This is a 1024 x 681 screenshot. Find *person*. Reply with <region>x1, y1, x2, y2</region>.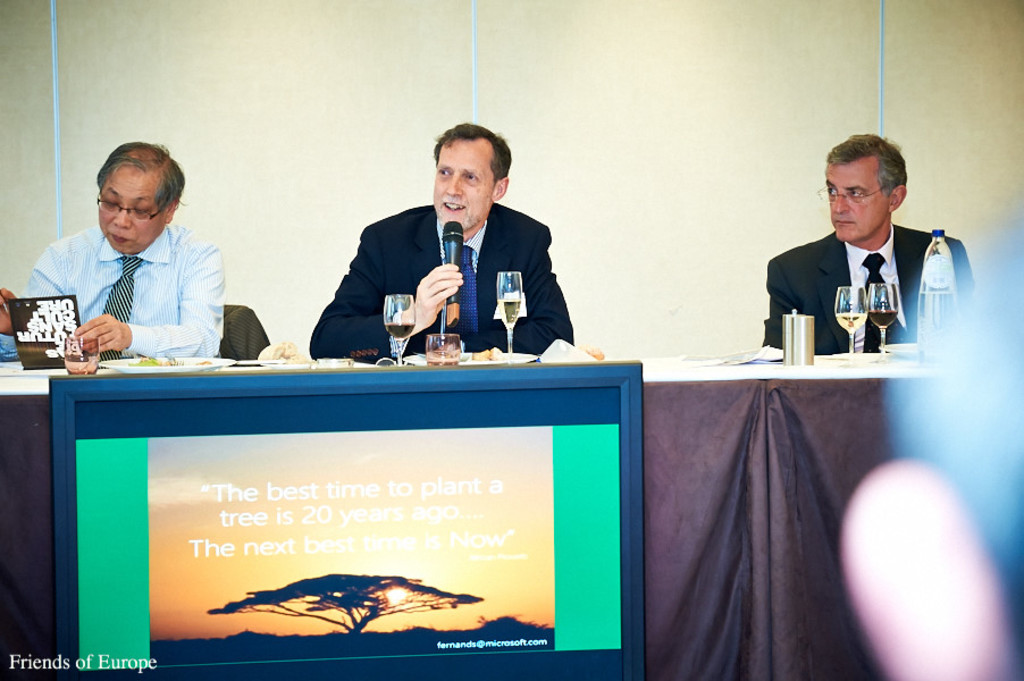
<region>1, 140, 227, 358</region>.
